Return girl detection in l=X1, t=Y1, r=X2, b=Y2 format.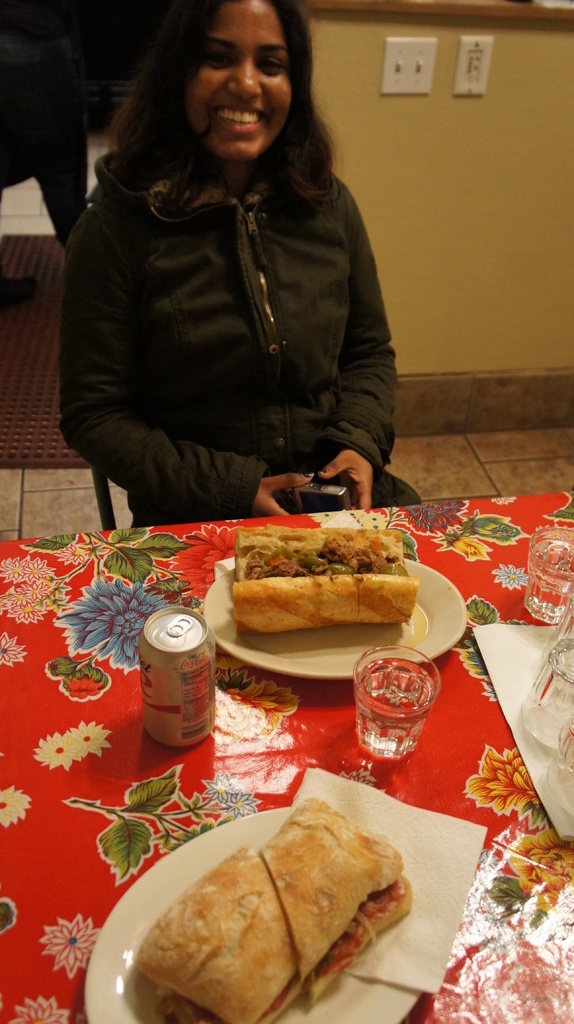
l=47, t=0, r=422, b=517.
